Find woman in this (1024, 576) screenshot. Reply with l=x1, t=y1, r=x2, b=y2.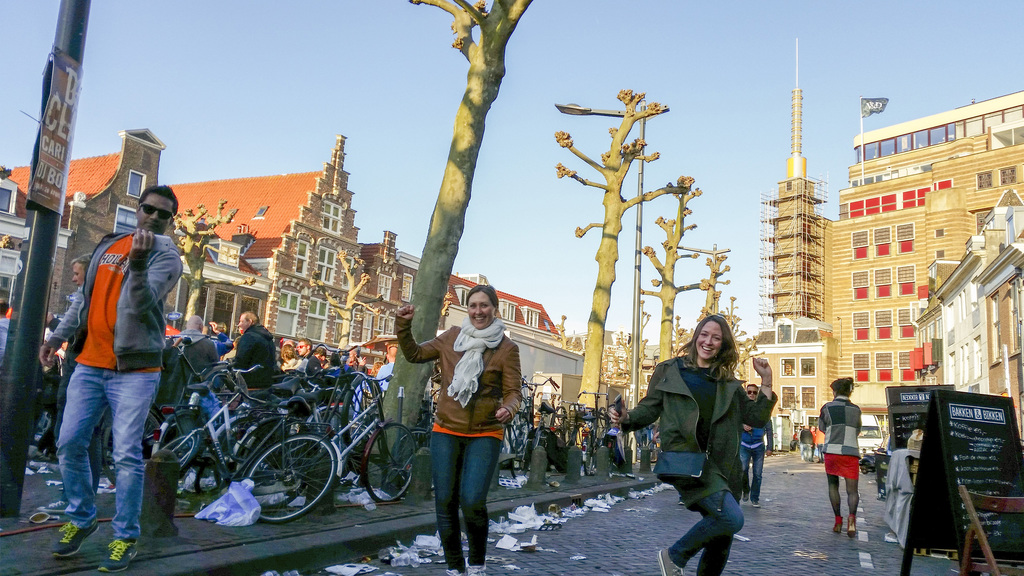
l=327, t=351, r=369, b=376.
